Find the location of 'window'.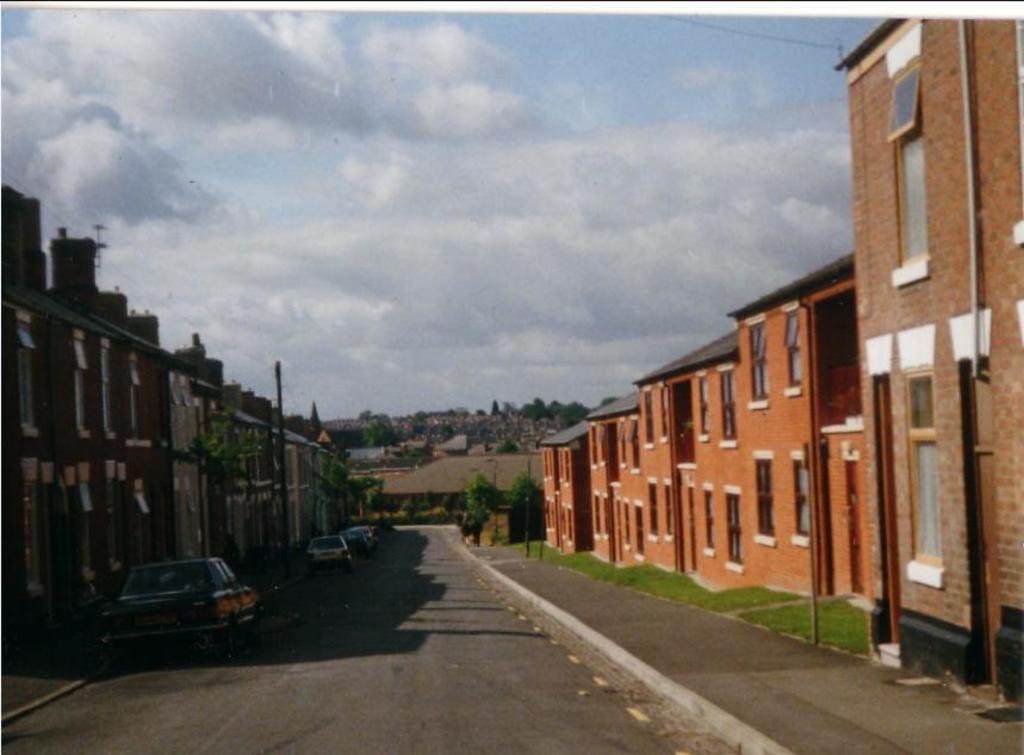
Location: BBox(725, 491, 741, 570).
